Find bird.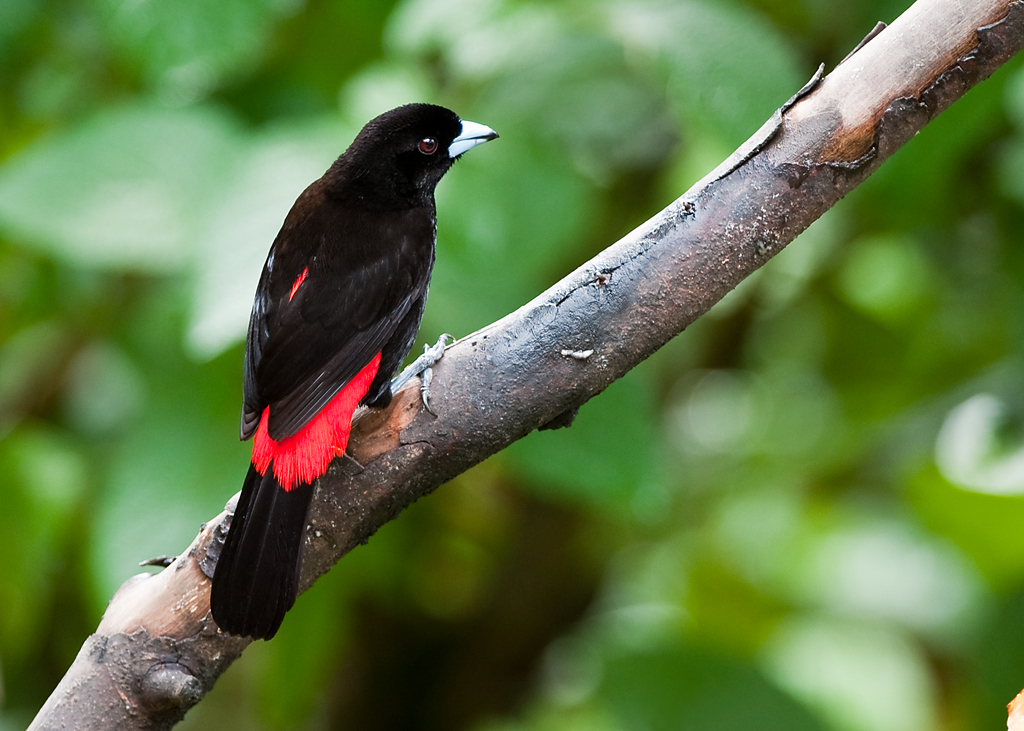
(x1=197, y1=99, x2=505, y2=547).
